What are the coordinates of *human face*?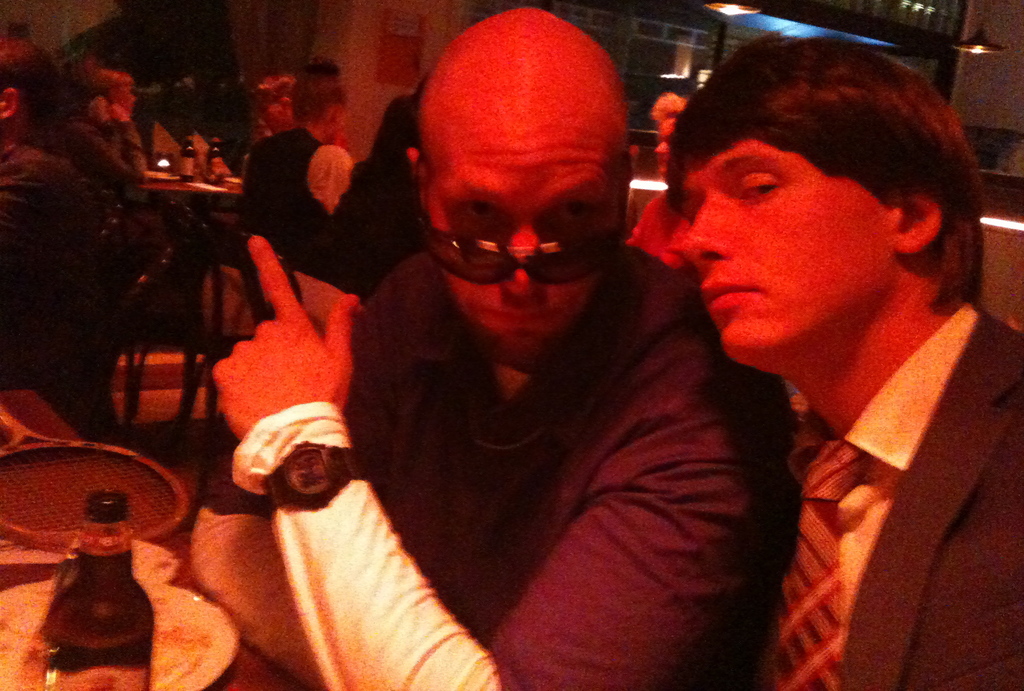
bbox=(680, 150, 897, 362).
